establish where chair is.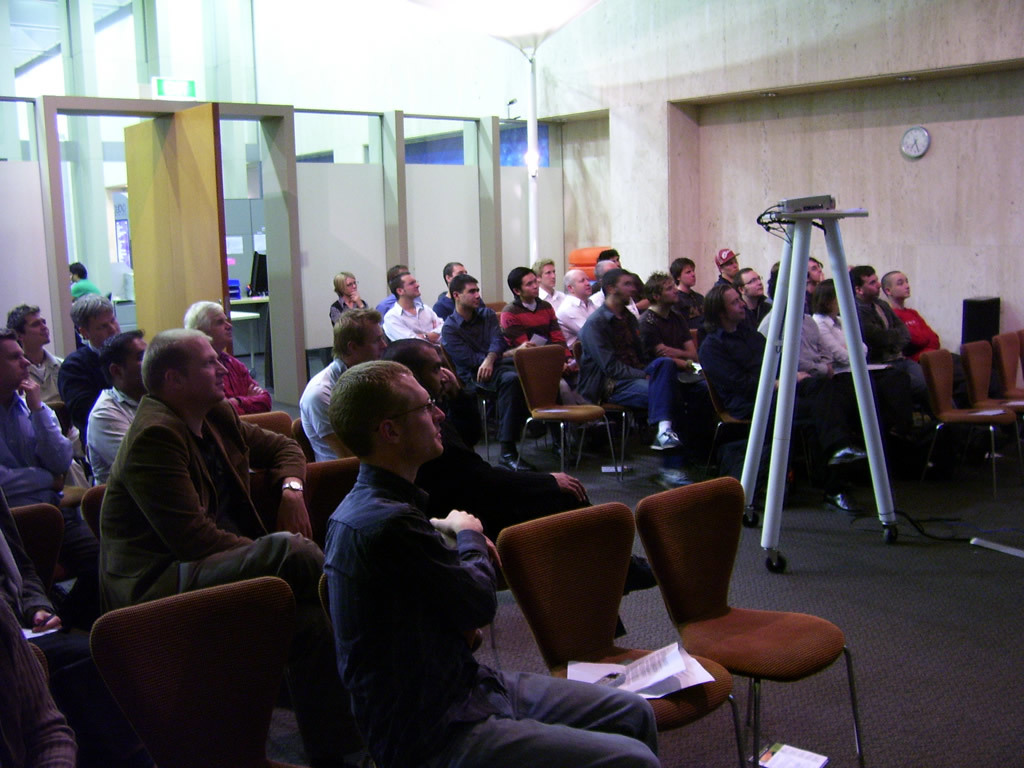
Established at [x1=289, y1=418, x2=318, y2=463].
